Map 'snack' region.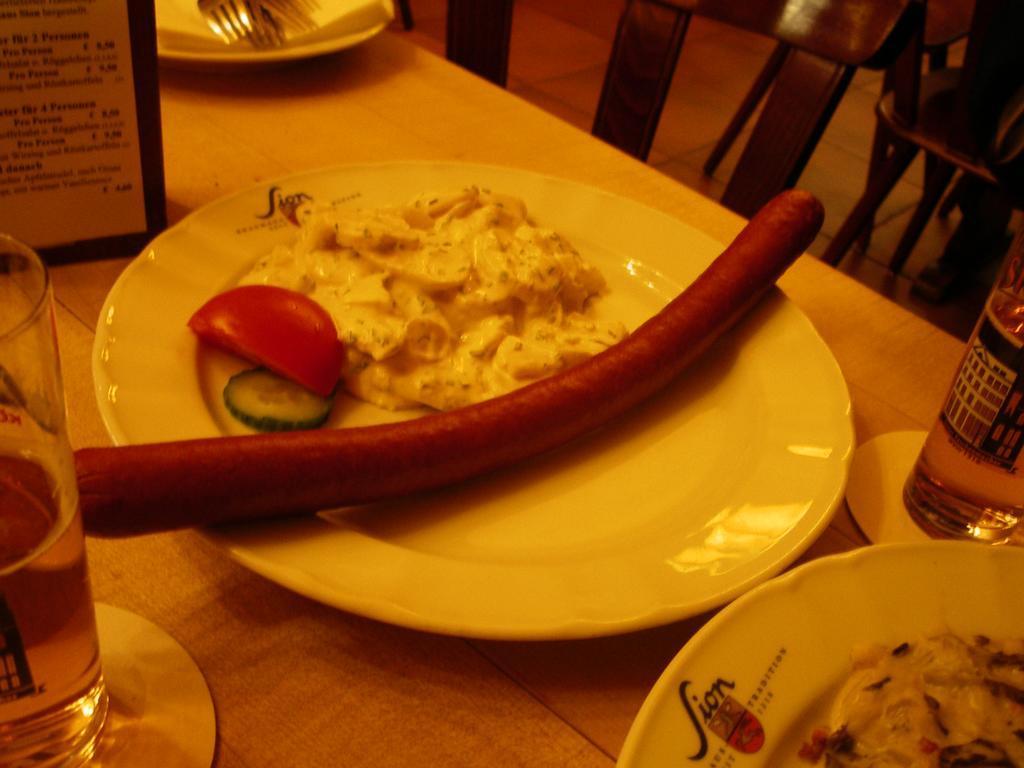
Mapped to crop(198, 164, 580, 423).
